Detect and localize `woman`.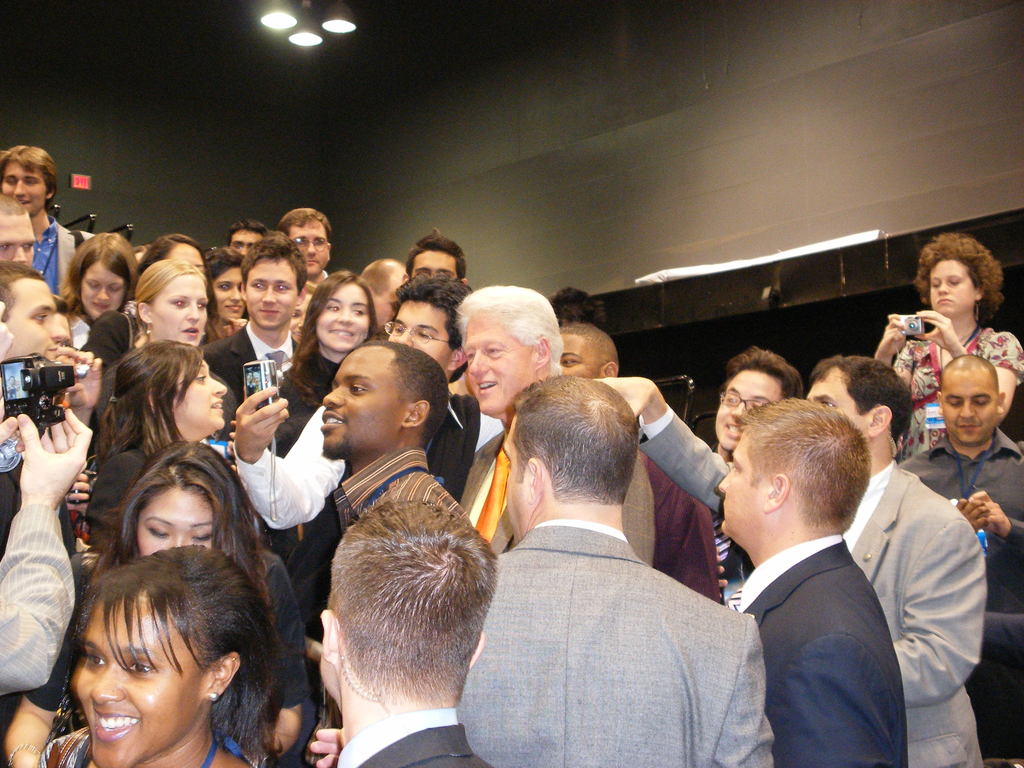
Localized at detection(204, 246, 255, 324).
